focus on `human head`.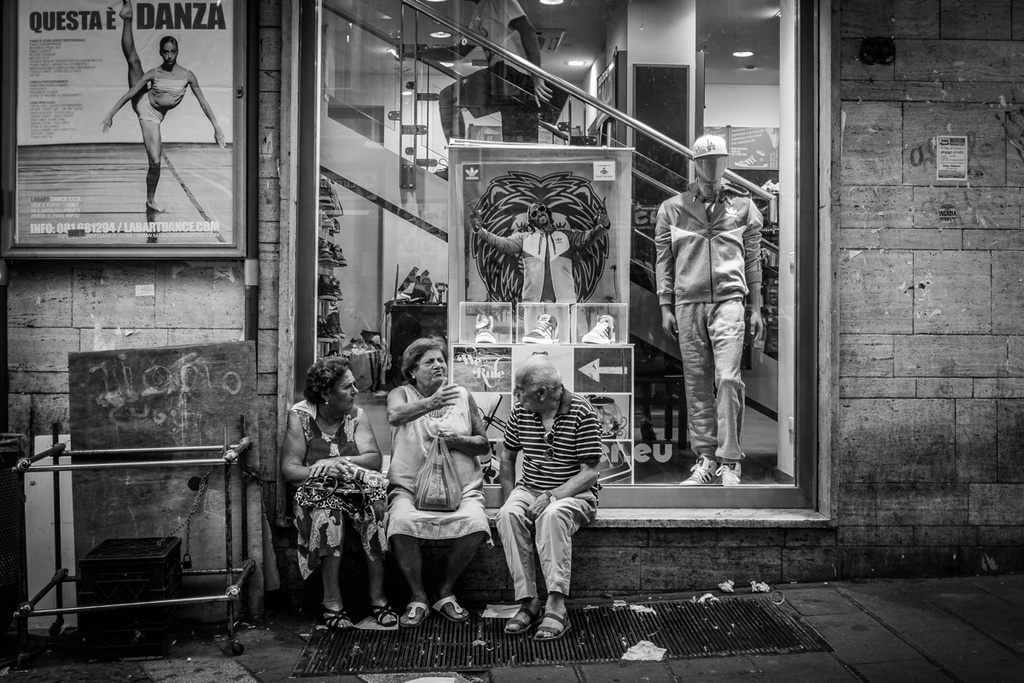
Focused at (525,198,554,231).
